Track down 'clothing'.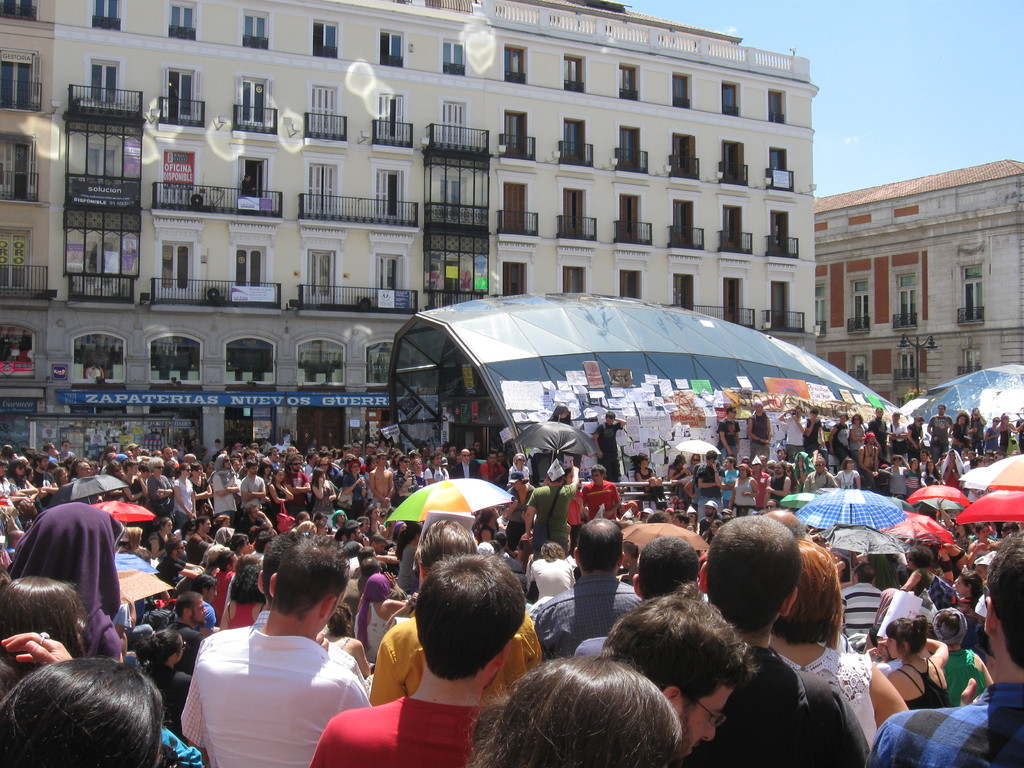
Tracked to select_region(262, 440, 272, 454).
